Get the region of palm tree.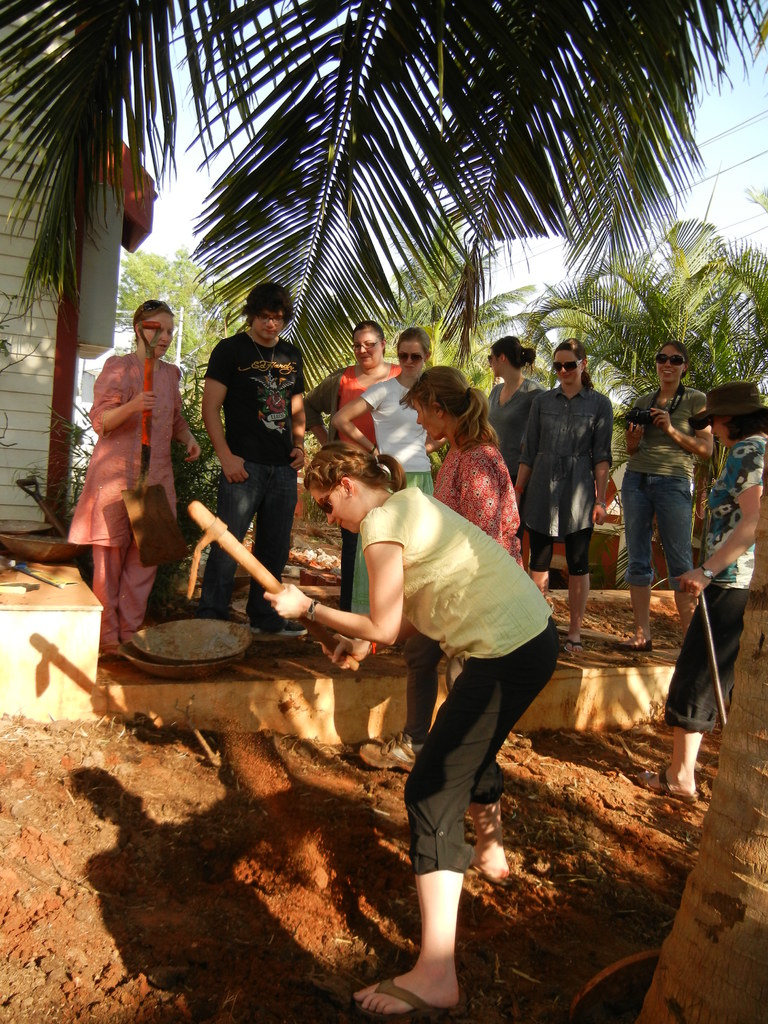
left=340, top=204, right=560, bottom=412.
